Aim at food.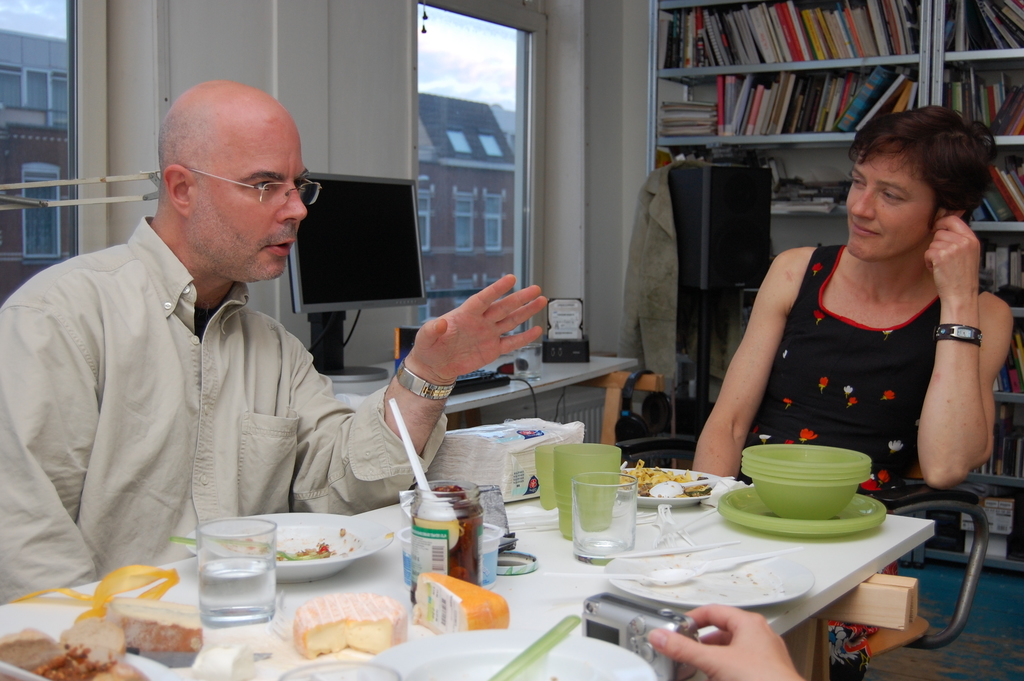
Aimed at x1=301 y1=578 x2=409 y2=669.
